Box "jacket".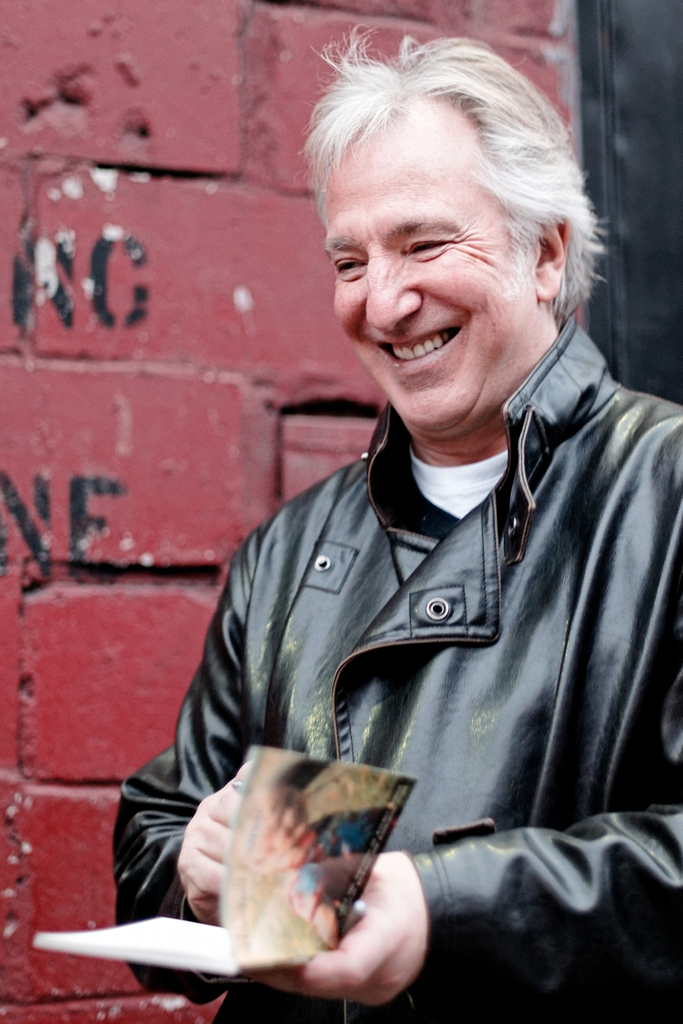
x1=112, y1=260, x2=673, y2=980.
